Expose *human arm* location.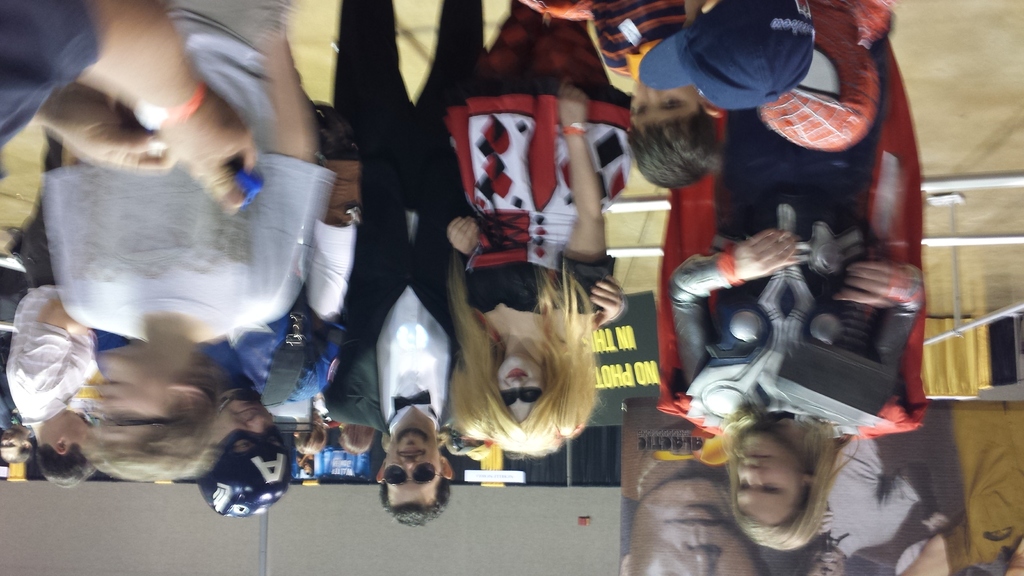
Exposed at (70,0,256,209).
